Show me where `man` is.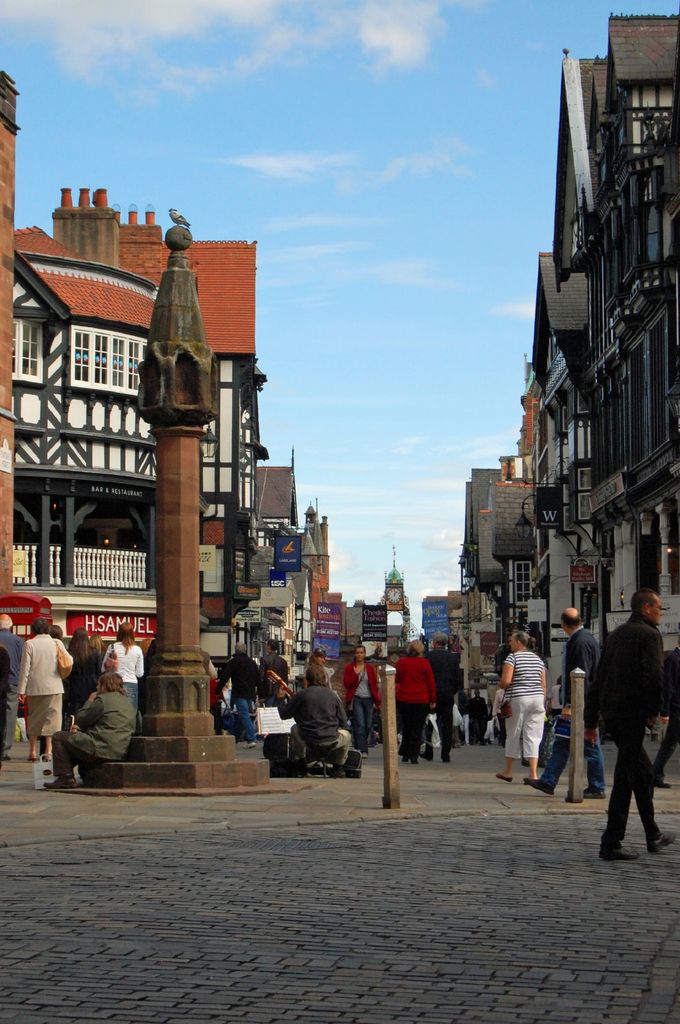
`man` is at detection(419, 627, 468, 767).
